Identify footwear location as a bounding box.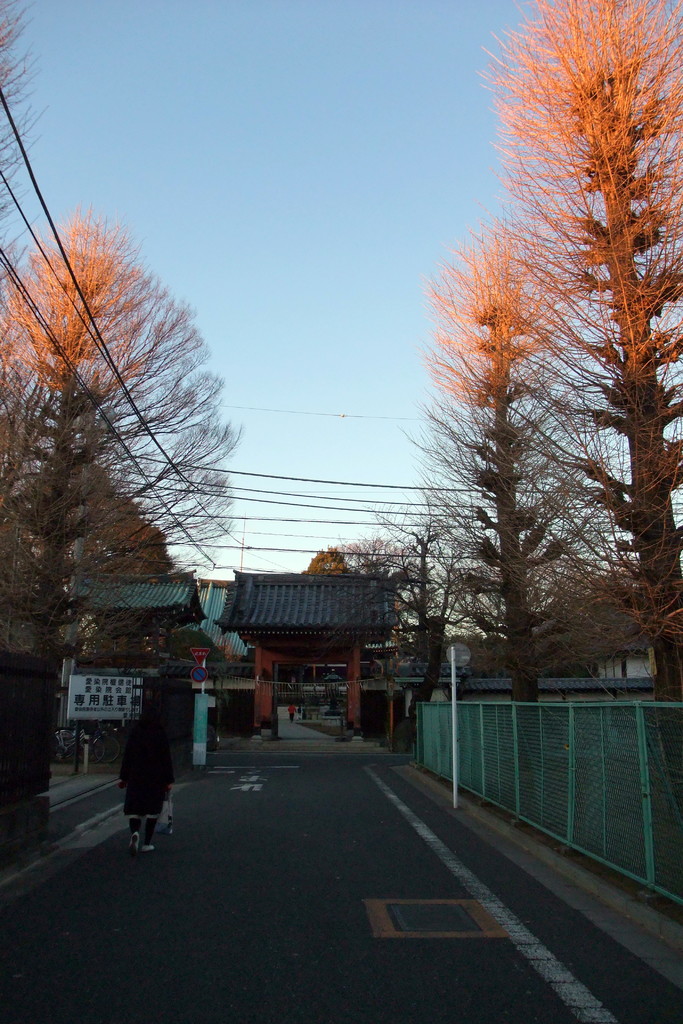
[left=129, top=824, right=143, bottom=856].
